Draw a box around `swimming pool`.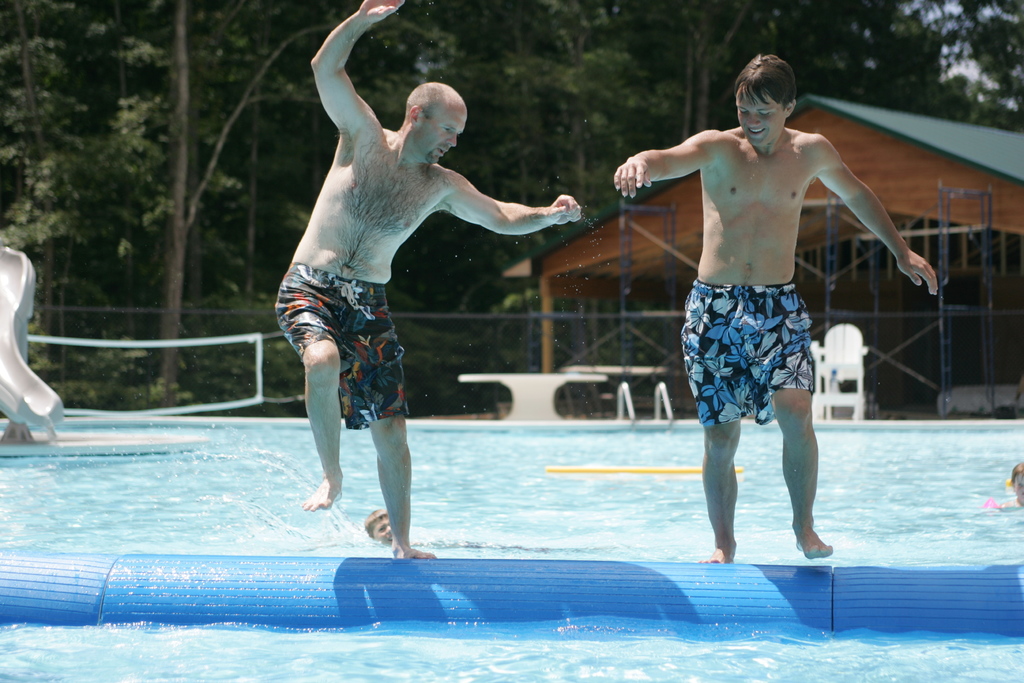
pyautogui.locateOnScreen(0, 411, 1023, 682).
